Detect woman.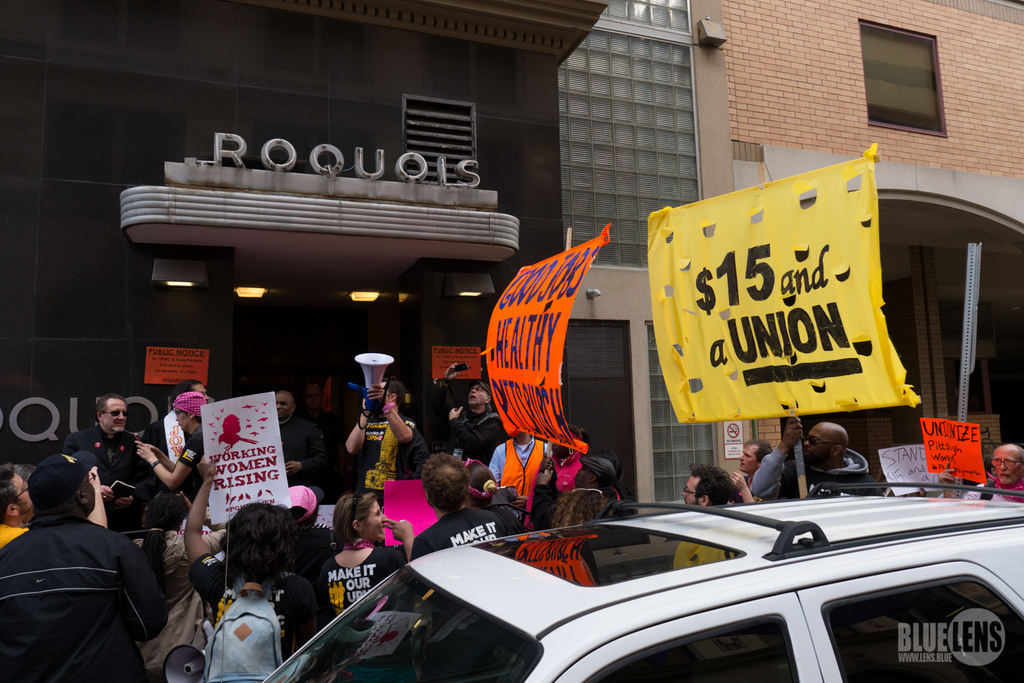
Detected at BBox(126, 488, 229, 682).
